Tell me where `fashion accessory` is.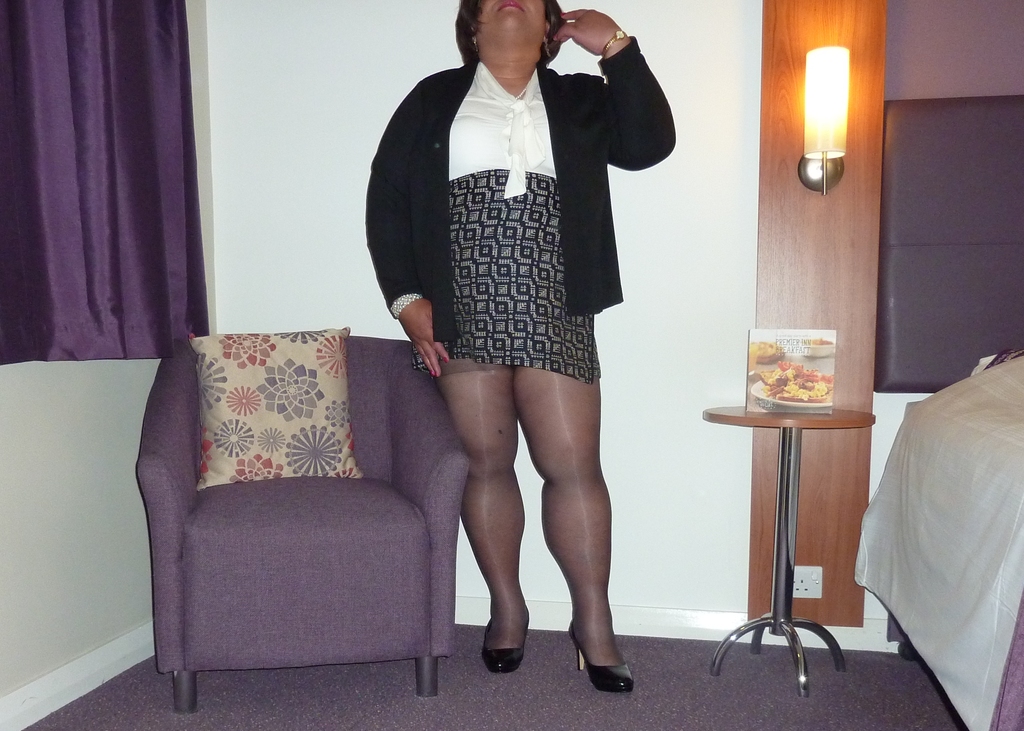
`fashion accessory` is at <region>483, 618, 525, 673</region>.
